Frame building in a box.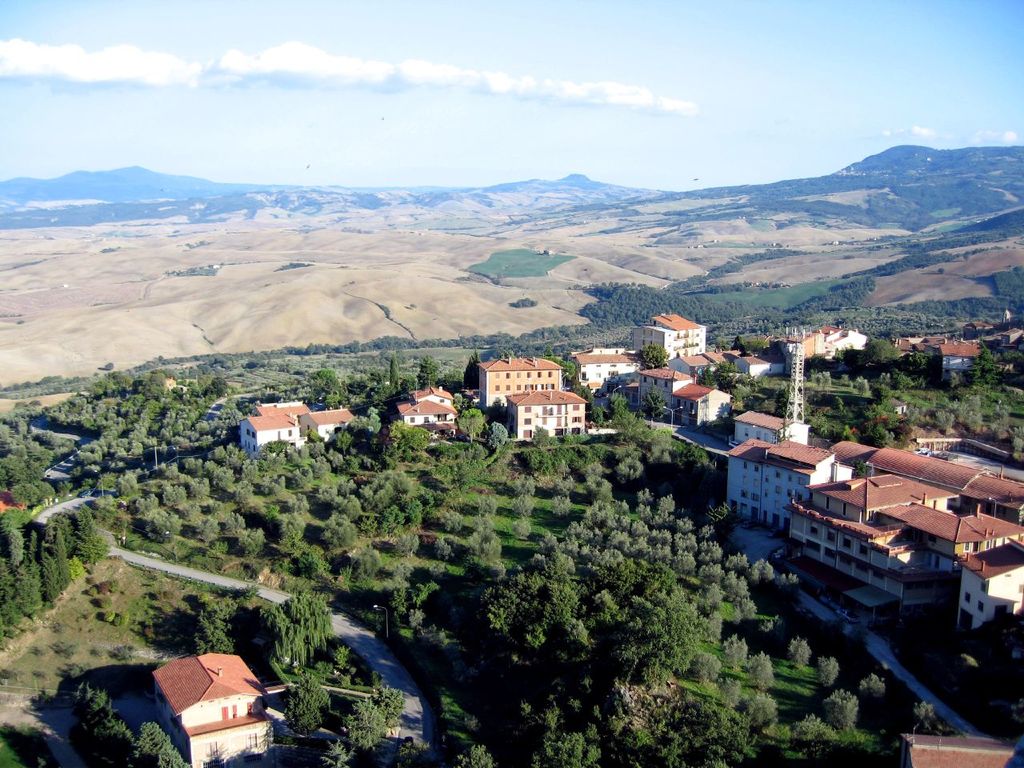
<bbox>150, 650, 303, 766</bbox>.
